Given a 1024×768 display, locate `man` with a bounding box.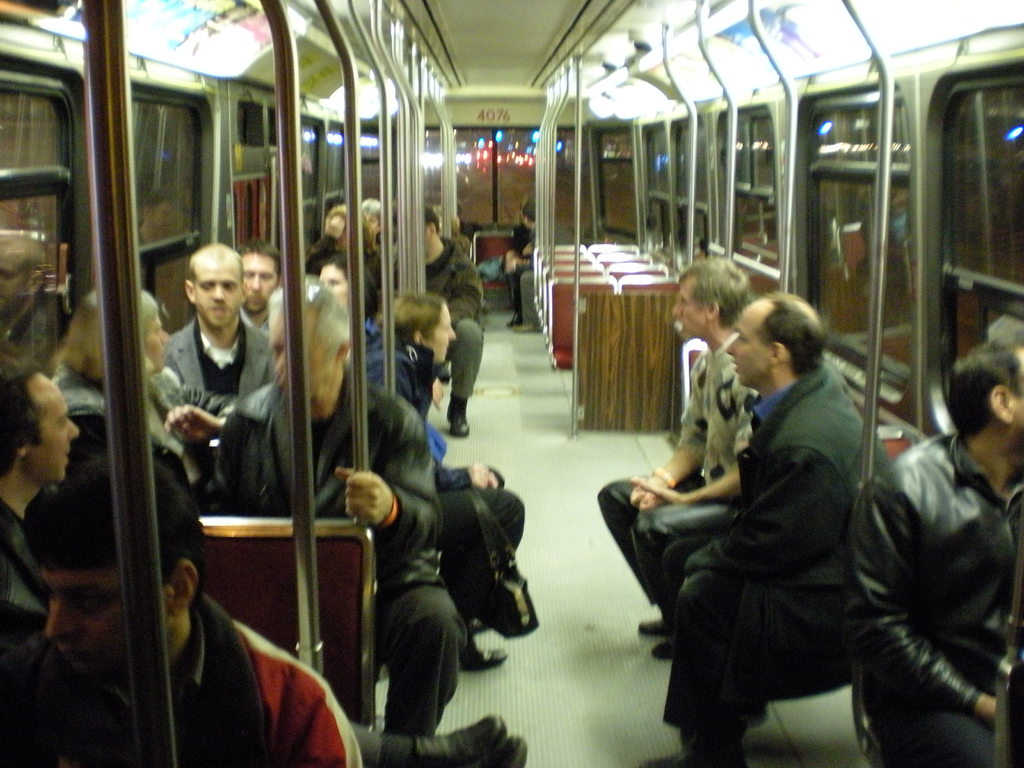
Located: [x1=0, y1=429, x2=369, y2=767].
